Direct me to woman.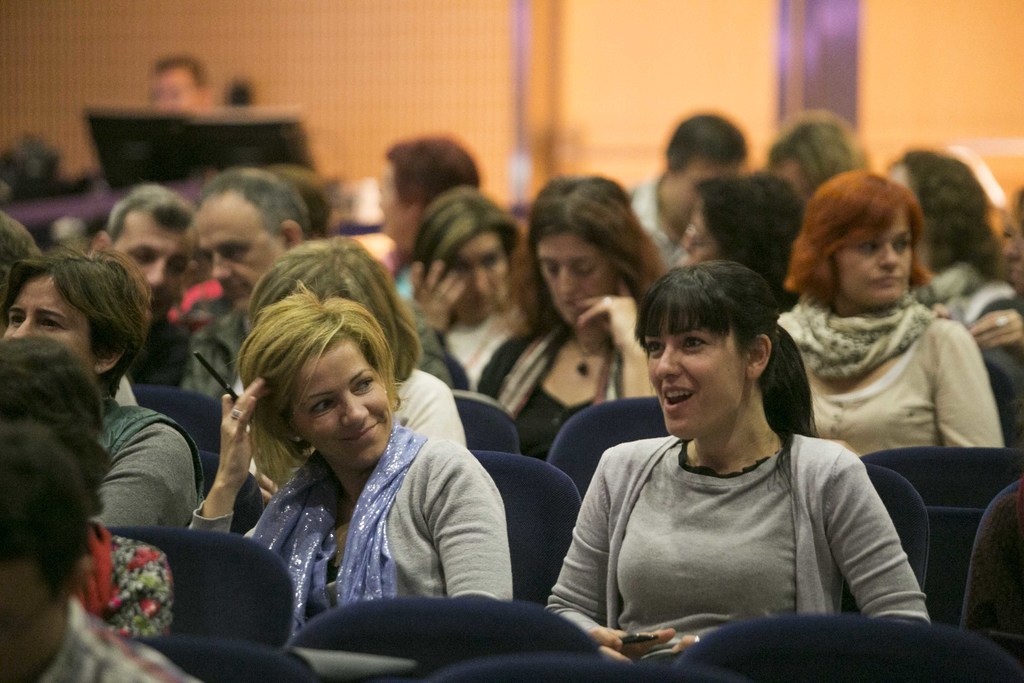
Direction: l=247, t=229, r=470, b=508.
